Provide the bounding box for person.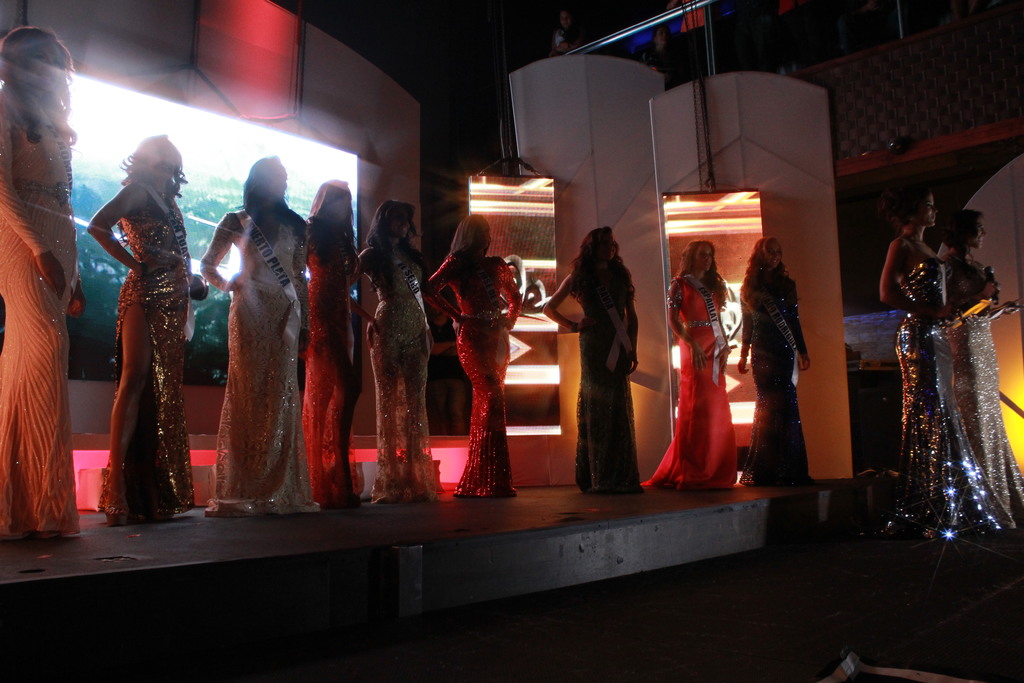
202 154 312 518.
